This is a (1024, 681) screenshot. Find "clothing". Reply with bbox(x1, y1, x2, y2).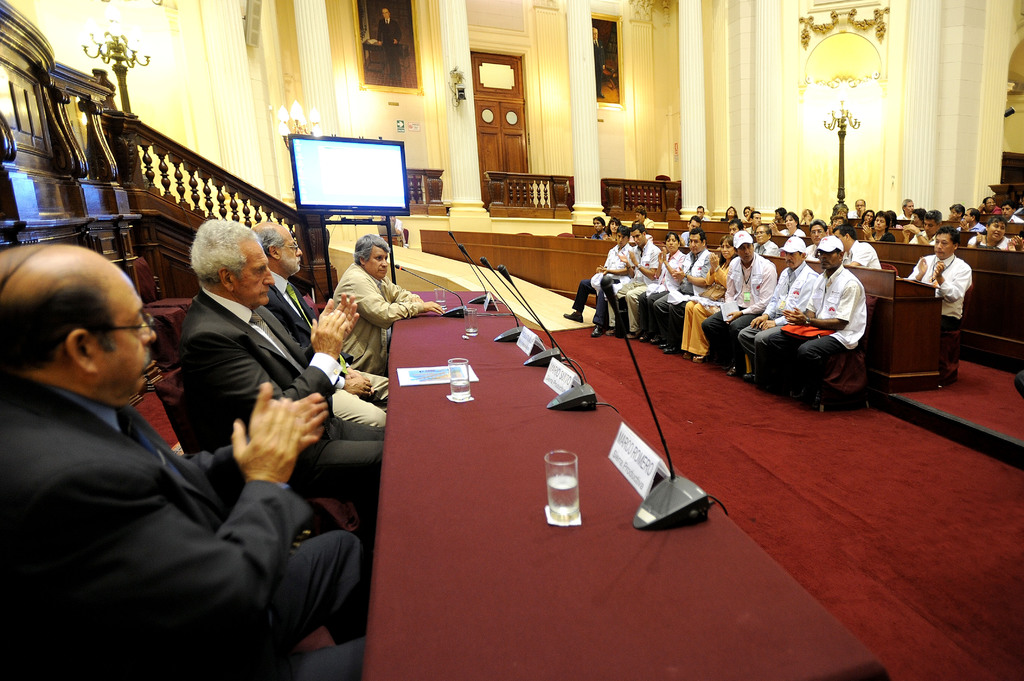
bbox(897, 212, 913, 220).
